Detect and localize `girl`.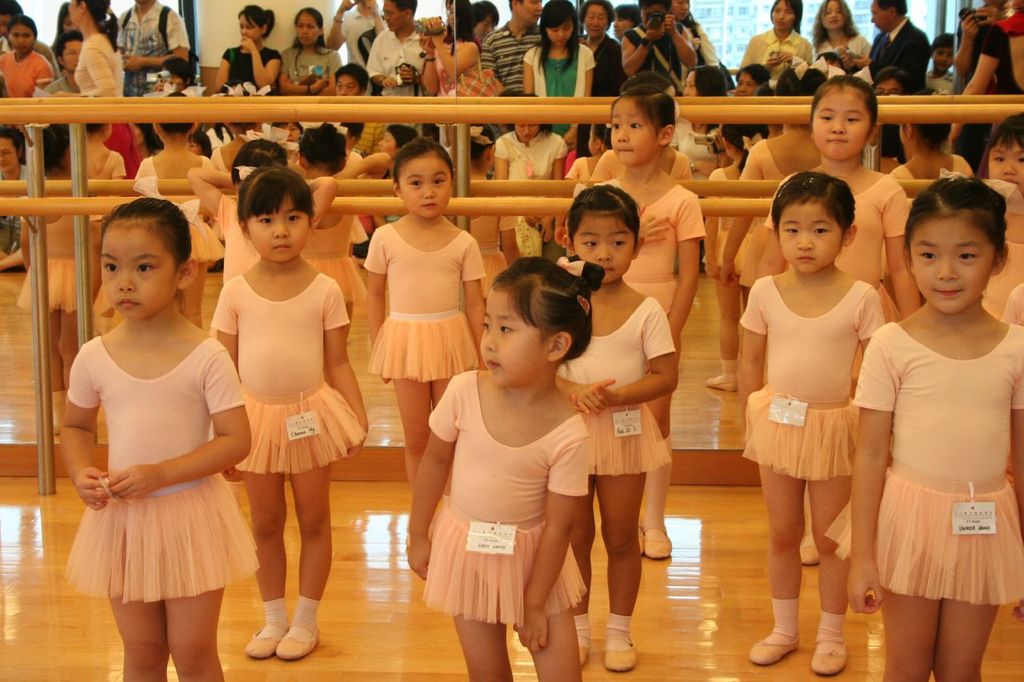
Localized at crop(739, 172, 882, 675).
